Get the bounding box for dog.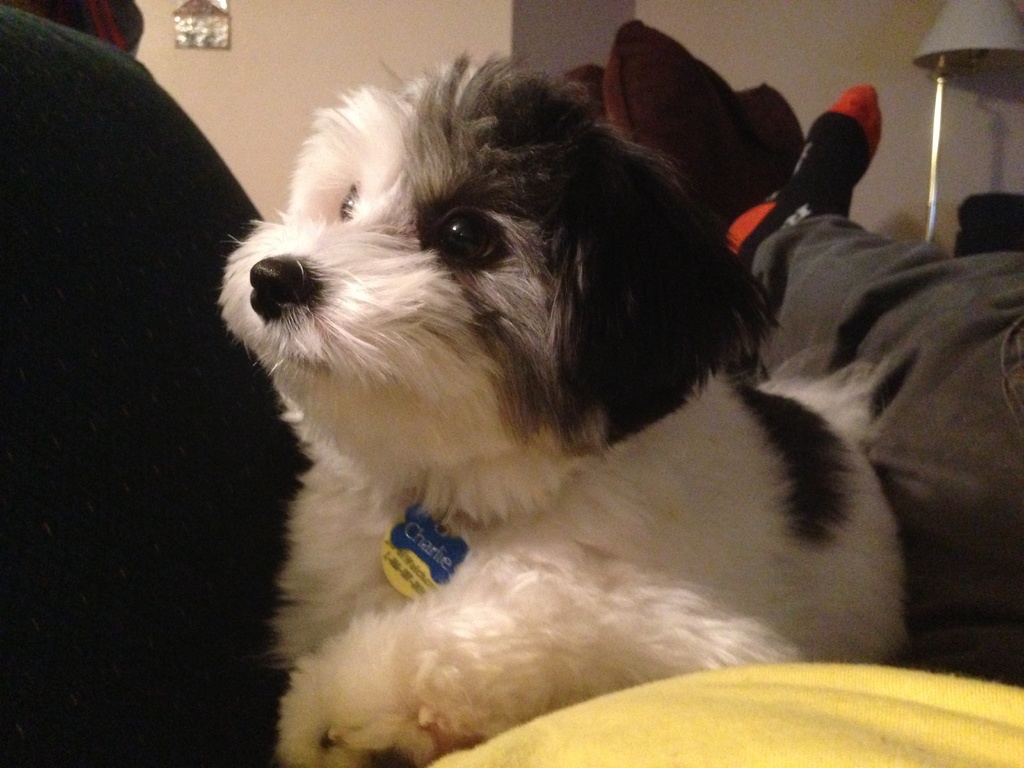
locate(204, 45, 916, 767).
